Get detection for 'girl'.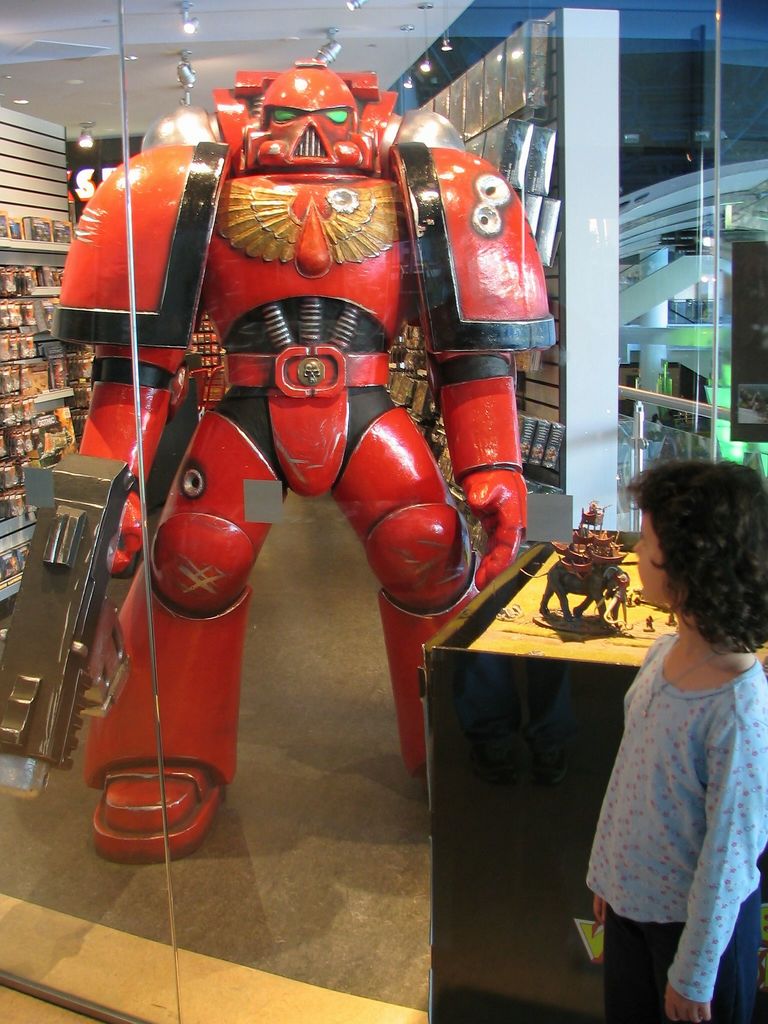
Detection: (left=582, top=454, right=767, bottom=1021).
